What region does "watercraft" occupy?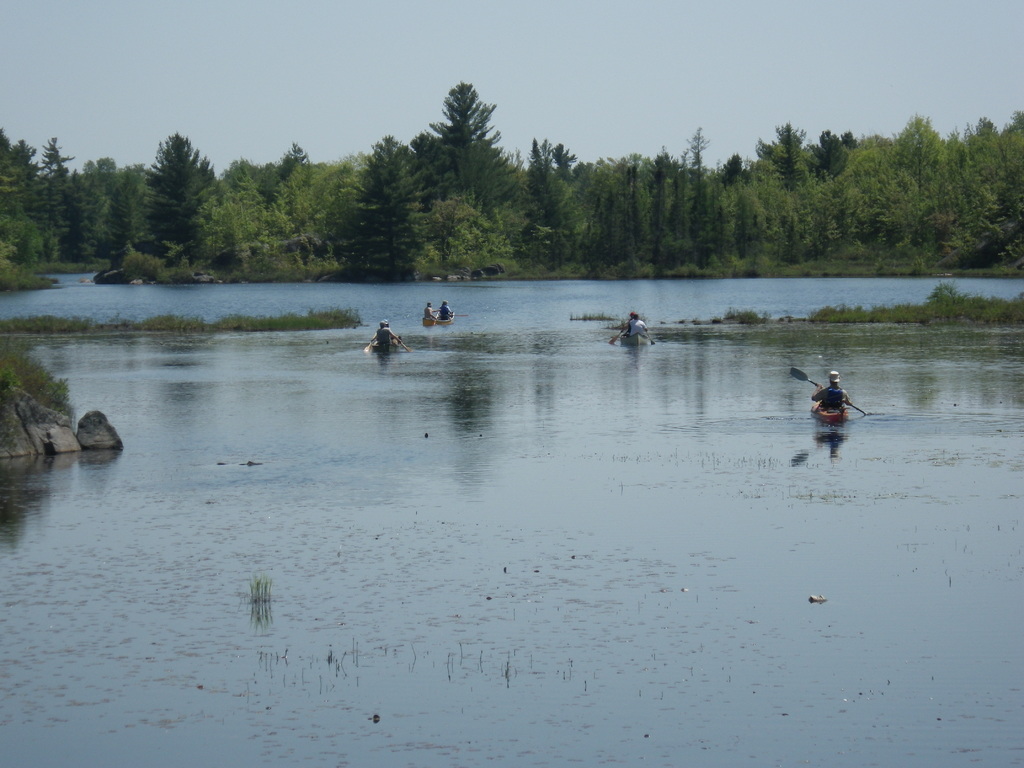
[812, 392, 849, 420].
